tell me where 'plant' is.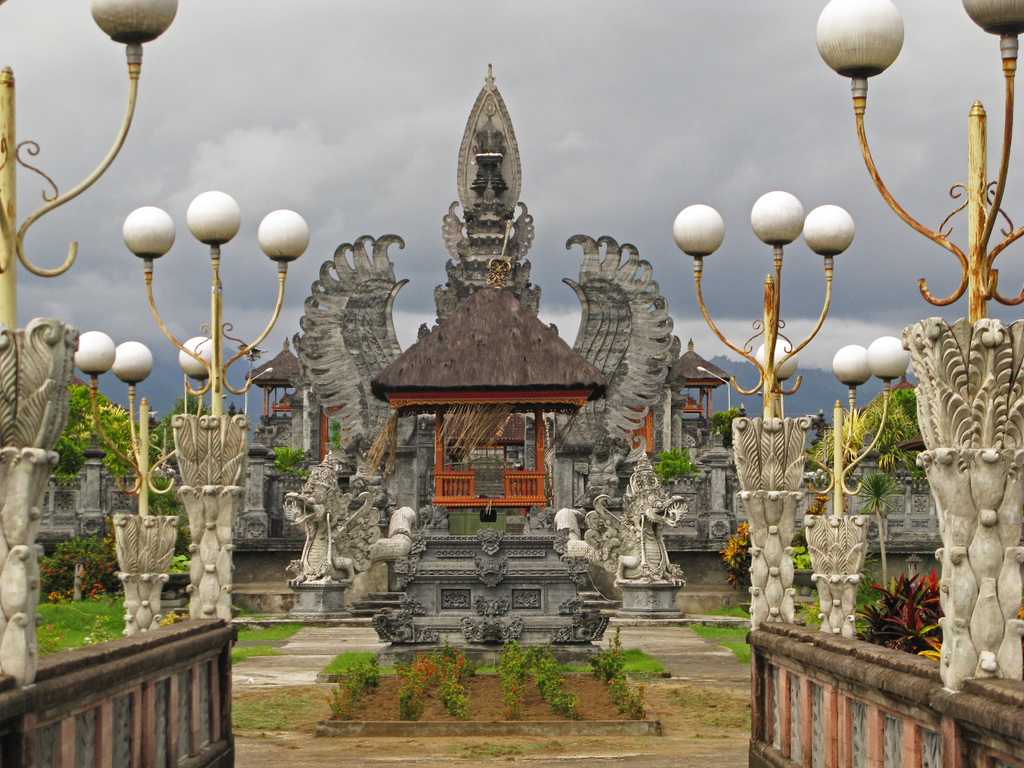
'plant' is at rect(33, 613, 62, 662).
